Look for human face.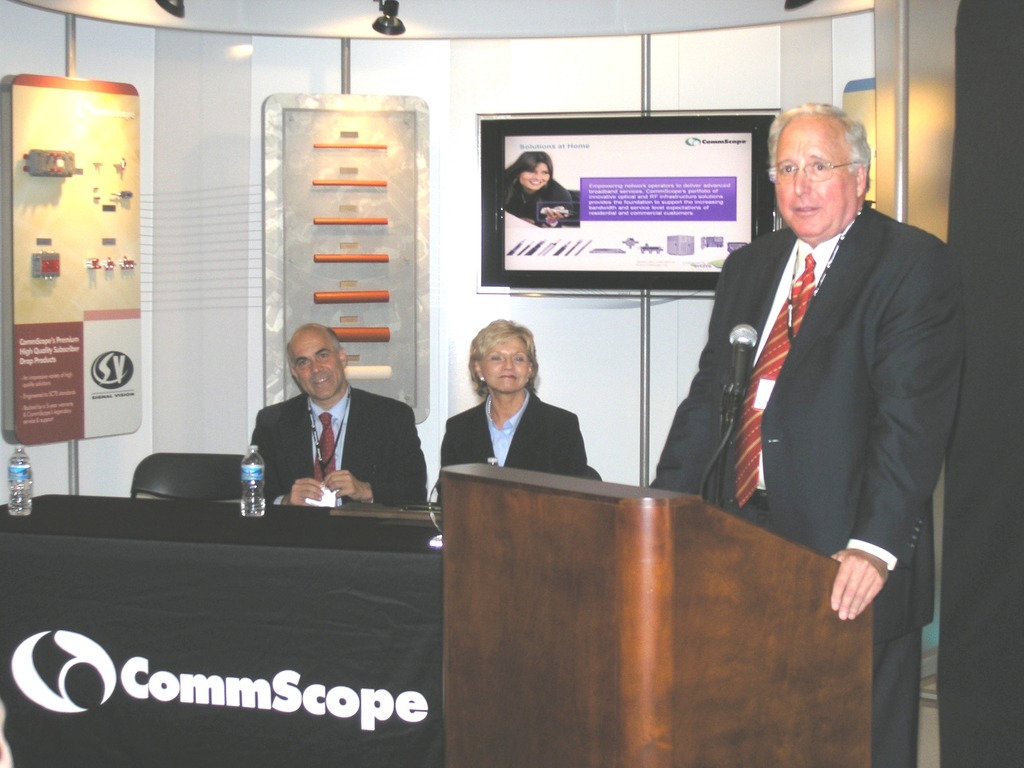
Found: detection(776, 118, 852, 230).
